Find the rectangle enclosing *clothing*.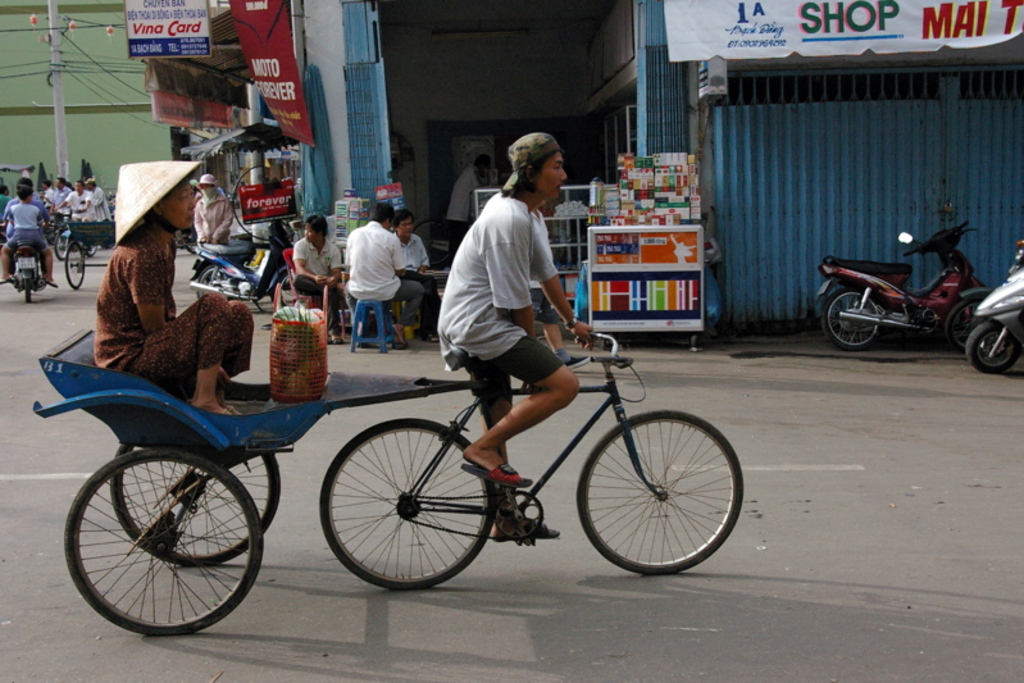
(45,182,73,214).
